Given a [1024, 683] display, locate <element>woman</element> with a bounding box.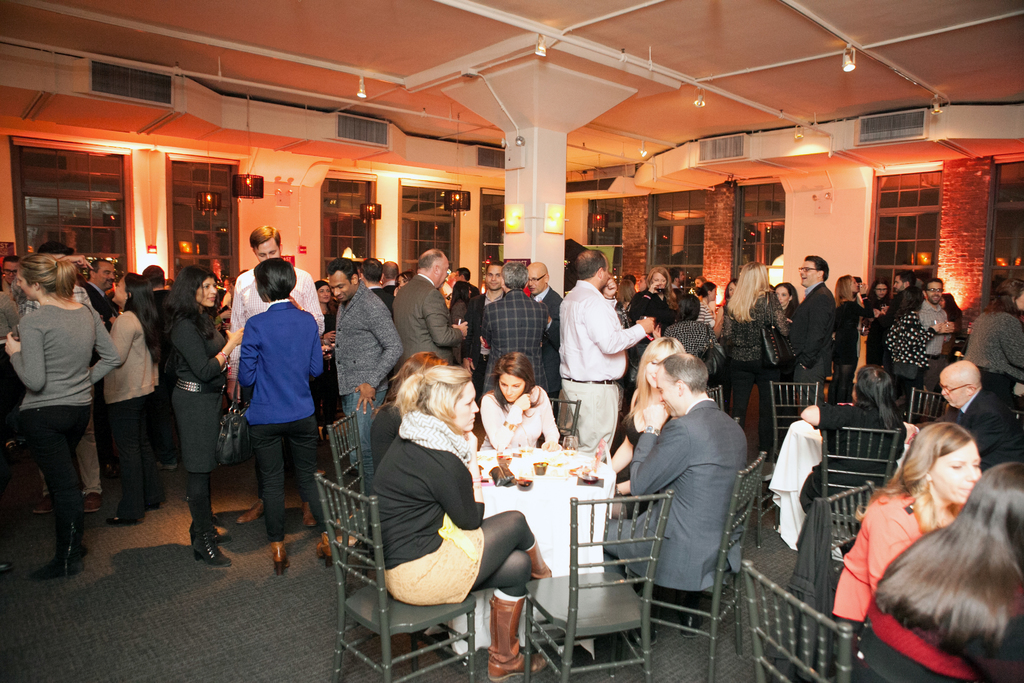
Located: 620:276:637:315.
